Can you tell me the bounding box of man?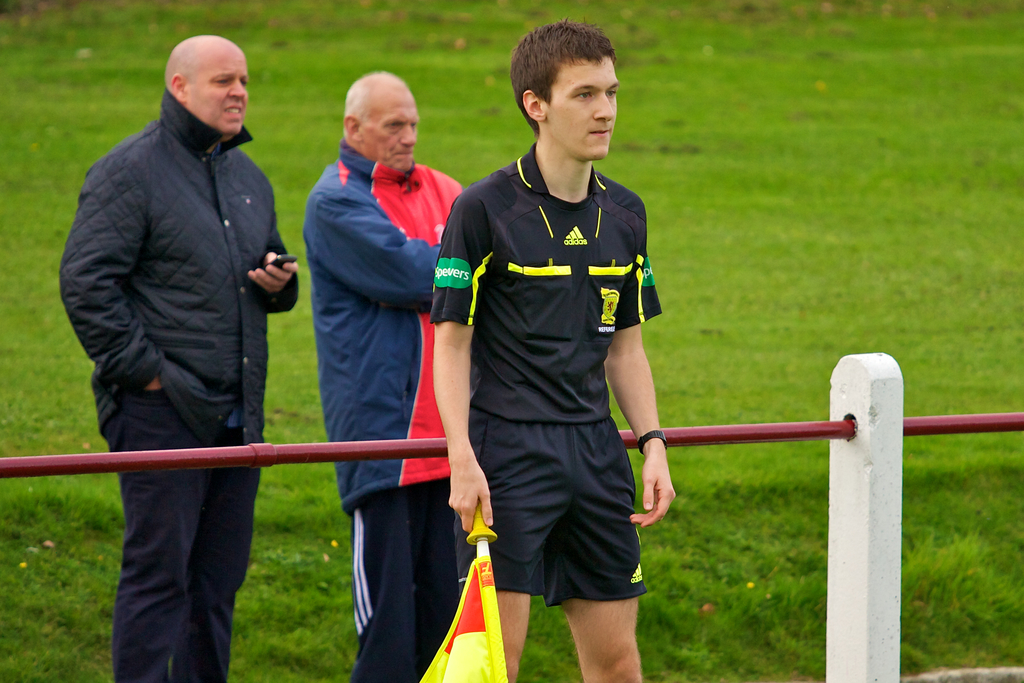
{"left": 59, "top": 35, "right": 296, "bottom": 682}.
